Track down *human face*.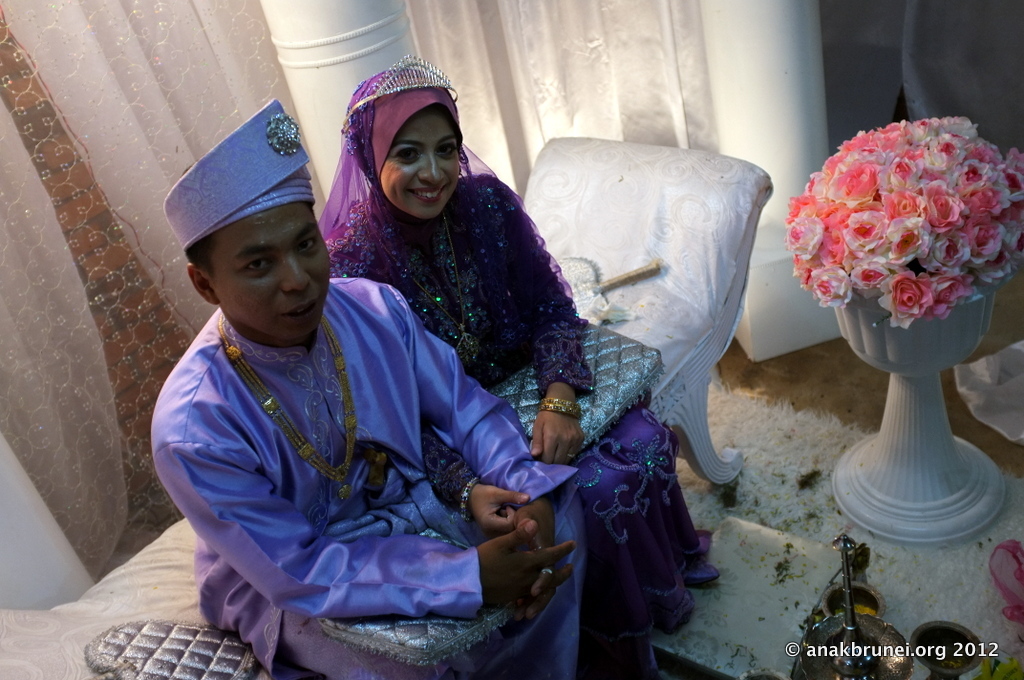
Tracked to <box>375,113,465,223</box>.
